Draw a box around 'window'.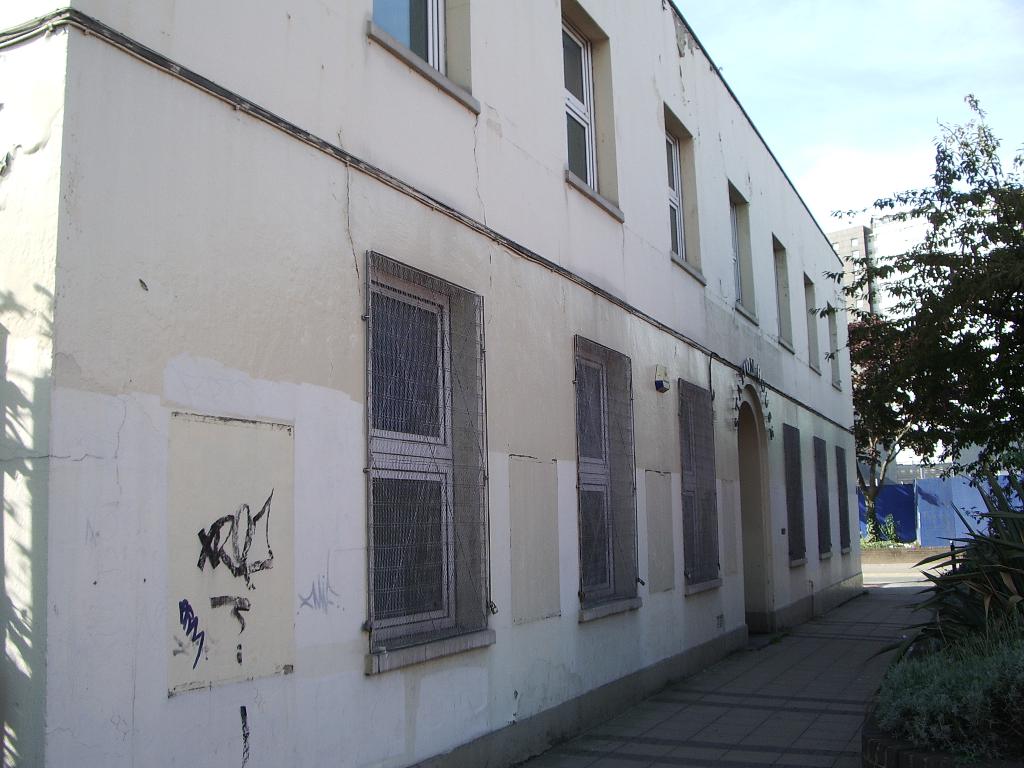
825,304,840,393.
